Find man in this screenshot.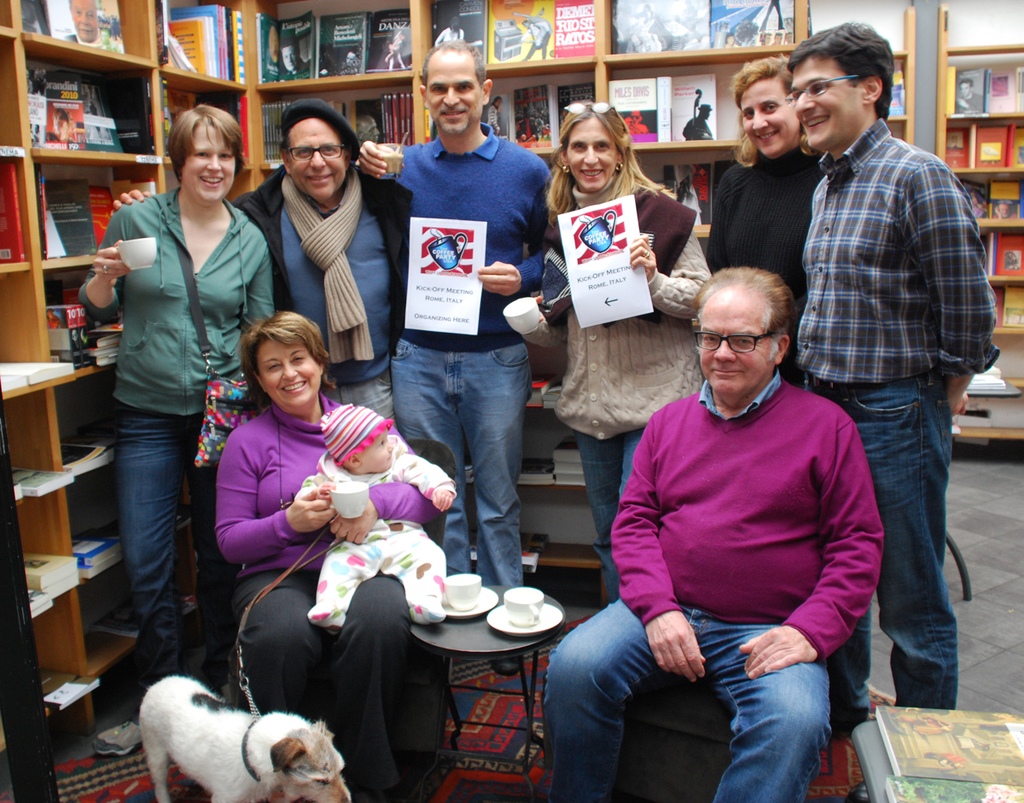
The bounding box for man is bbox=(361, 32, 556, 676).
